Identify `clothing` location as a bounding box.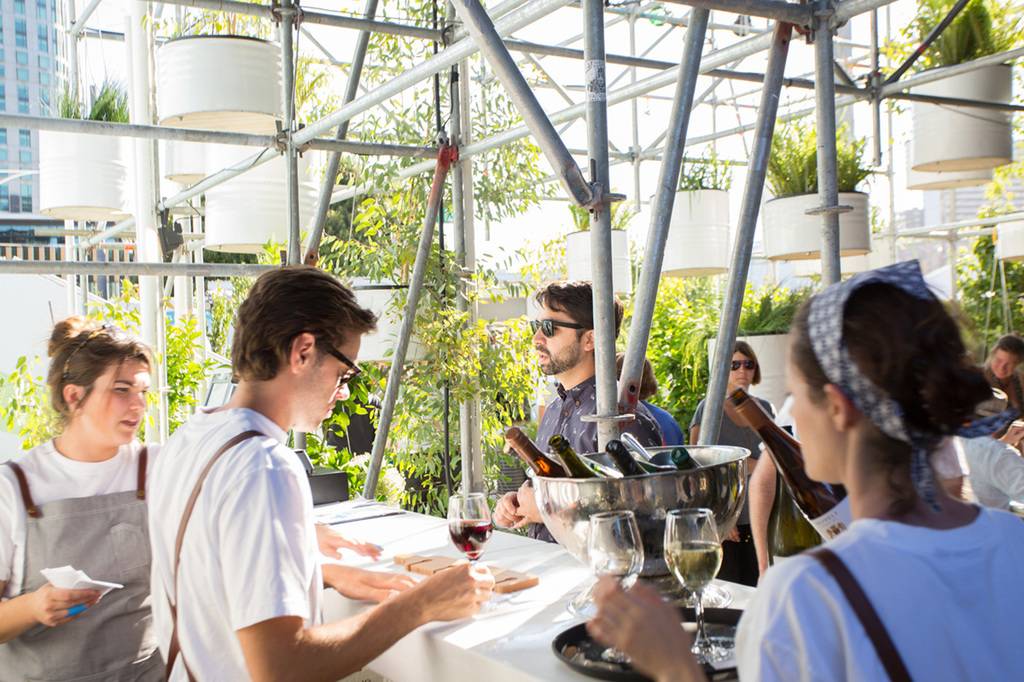
{"x1": 638, "y1": 397, "x2": 687, "y2": 446}.
